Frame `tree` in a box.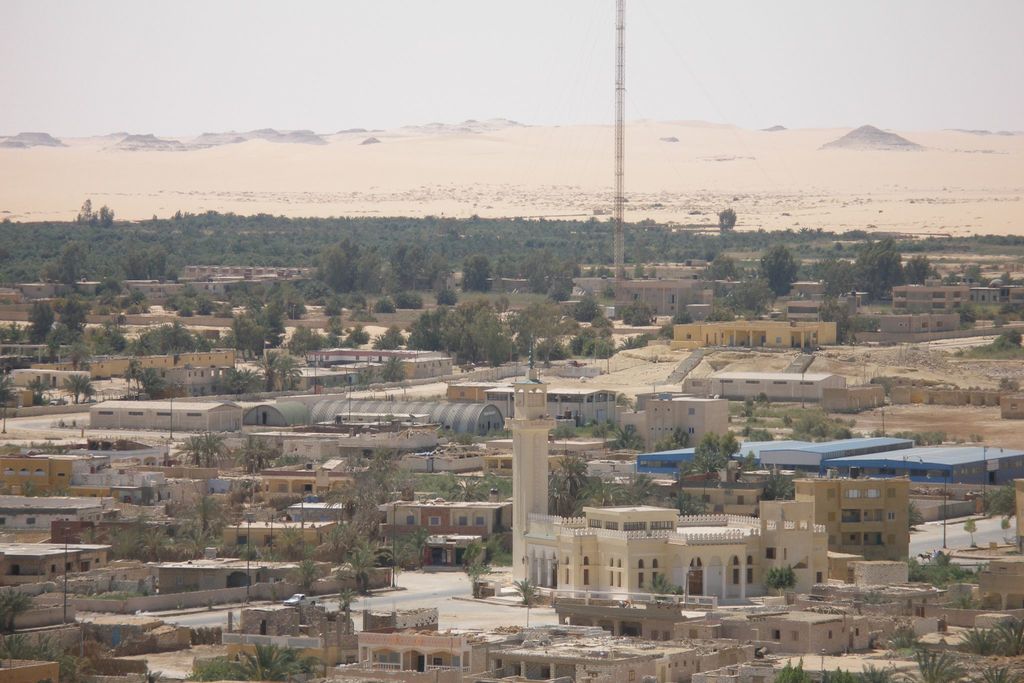
[left=263, top=502, right=324, bottom=544].
